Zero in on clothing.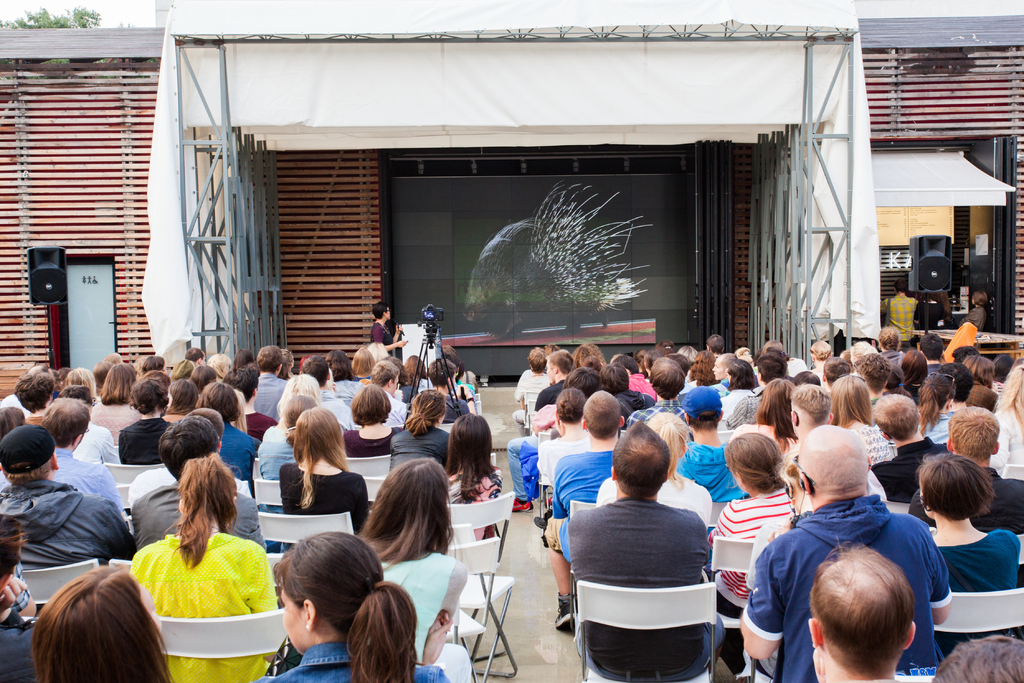
Zeroed in: <bbox>995, 403, 1023, 483</bbox>.
